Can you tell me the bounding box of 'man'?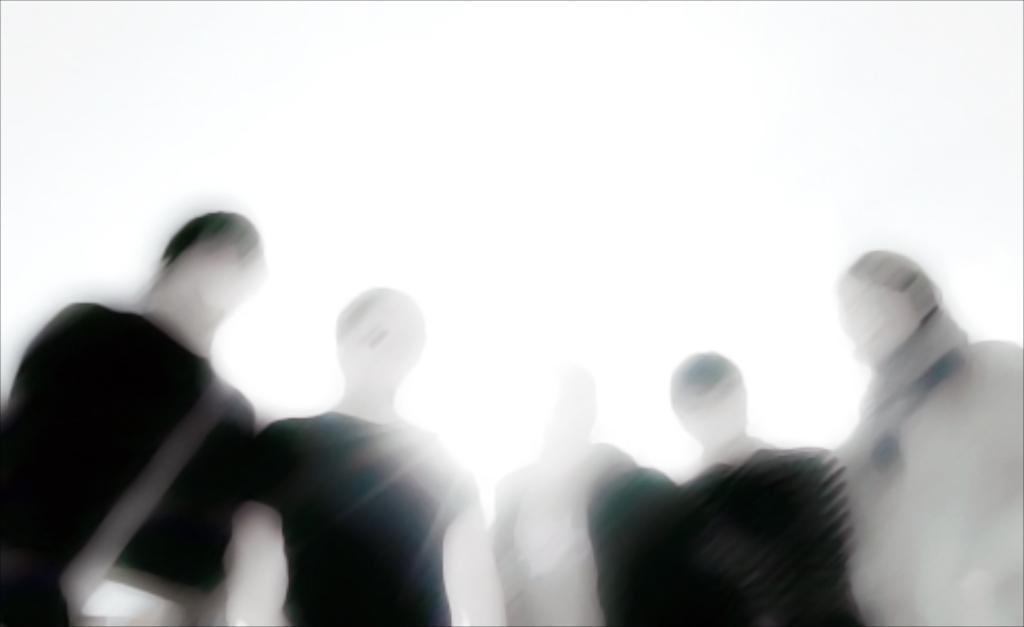
(224,257,508,612).
